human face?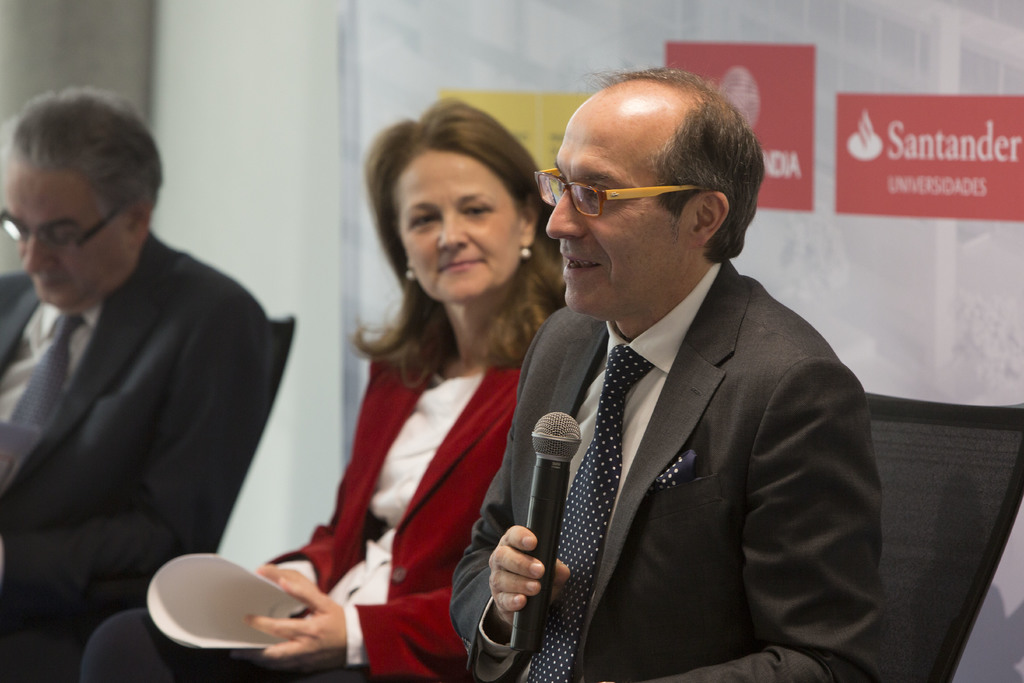
l=539, t=96, r=693, b=319
